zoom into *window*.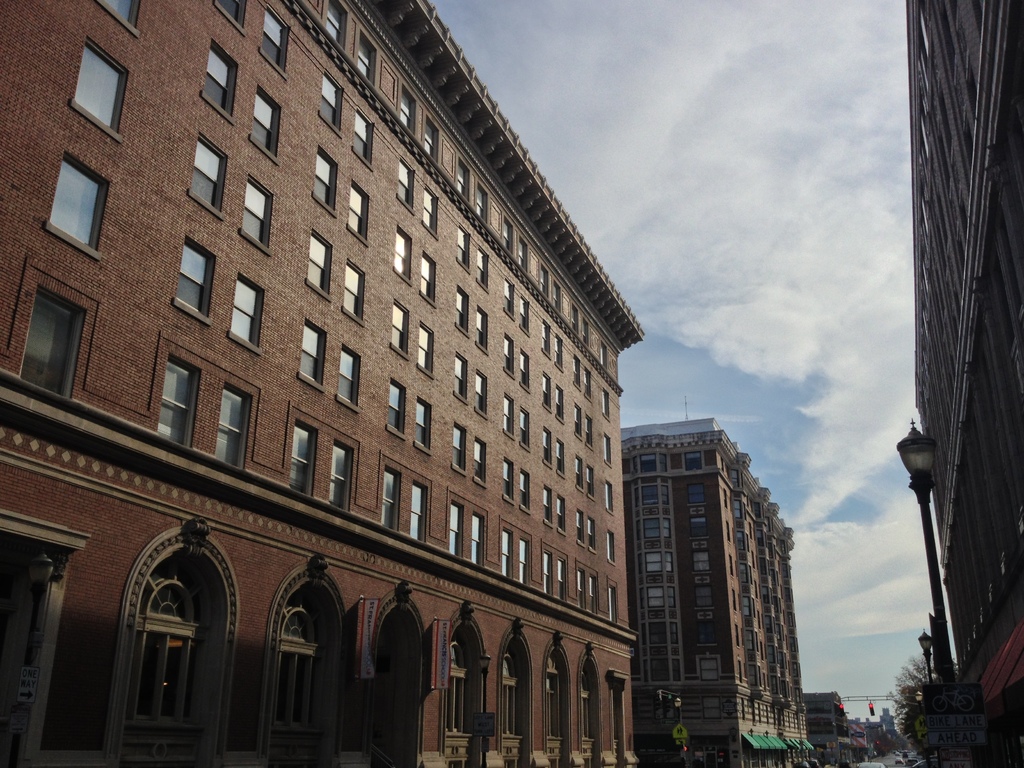
Zoom target: x1=507 y1=648 x2=528 y2=767.
